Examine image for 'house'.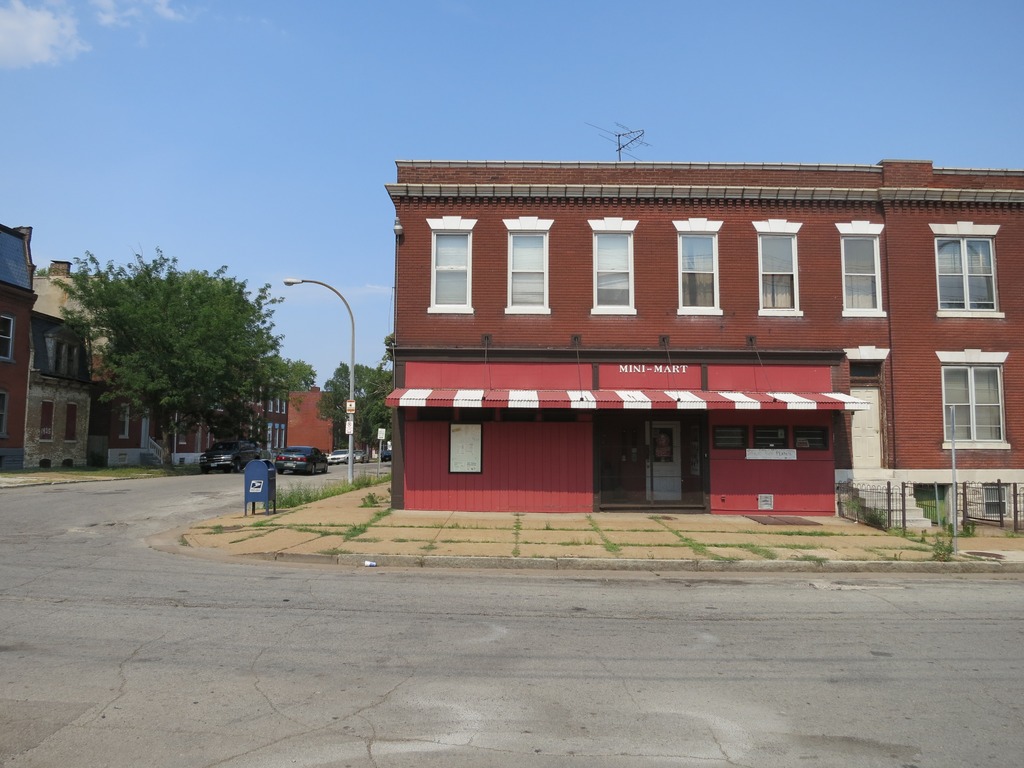
Examination result: pyautogui.locateOnScreen(284, 372, 341, 454).
